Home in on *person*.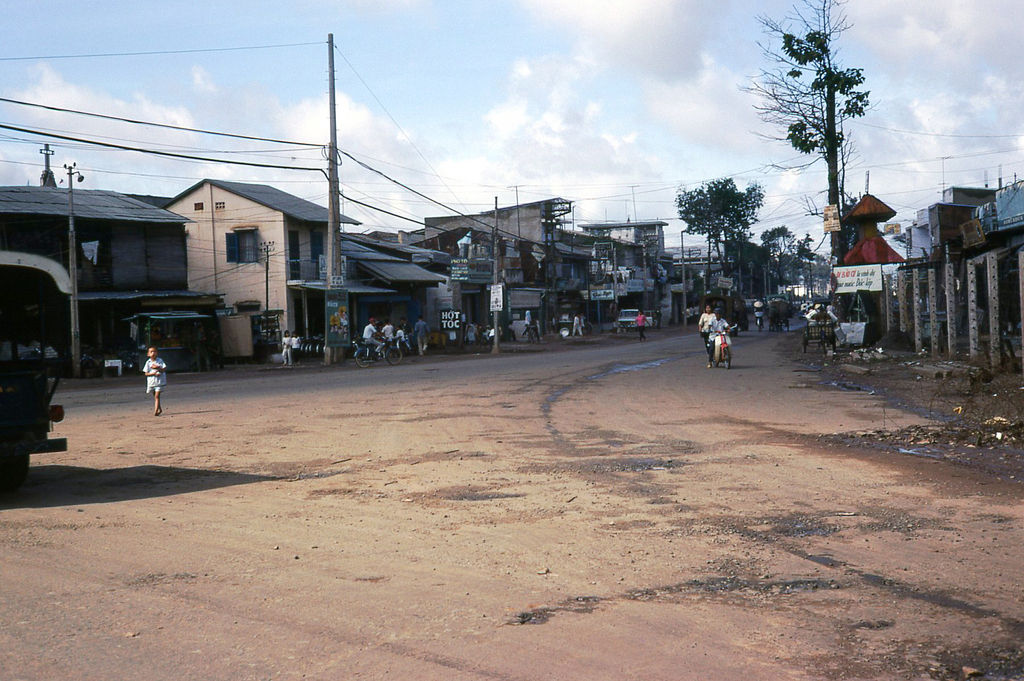
Homed in at 413:317:431:357.
